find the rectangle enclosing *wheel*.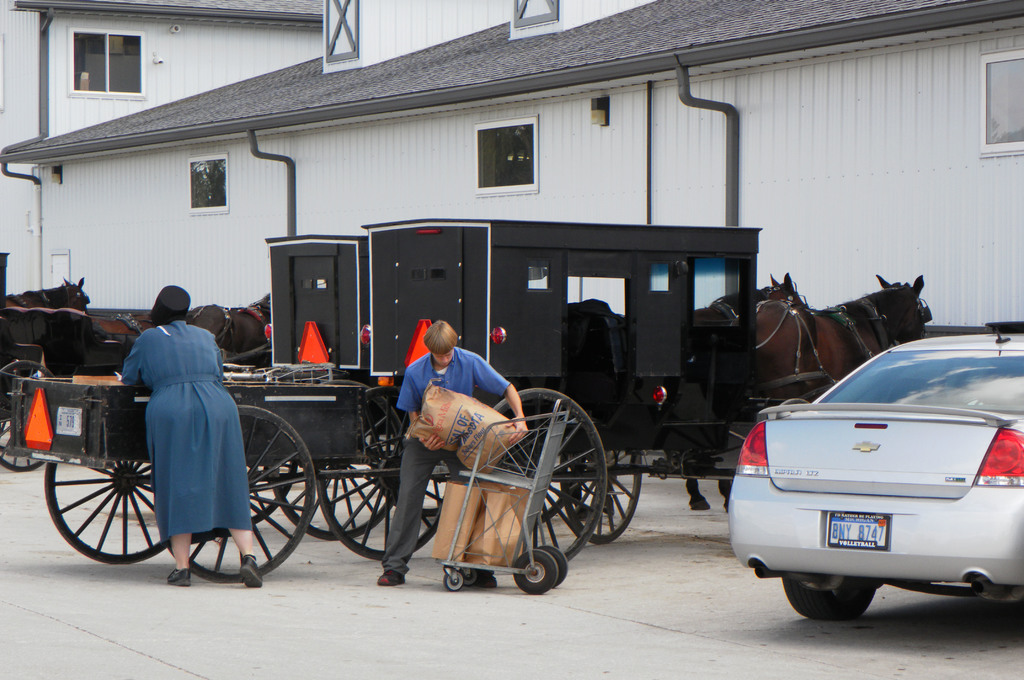
l=559, t=444, r=644, b=546.
